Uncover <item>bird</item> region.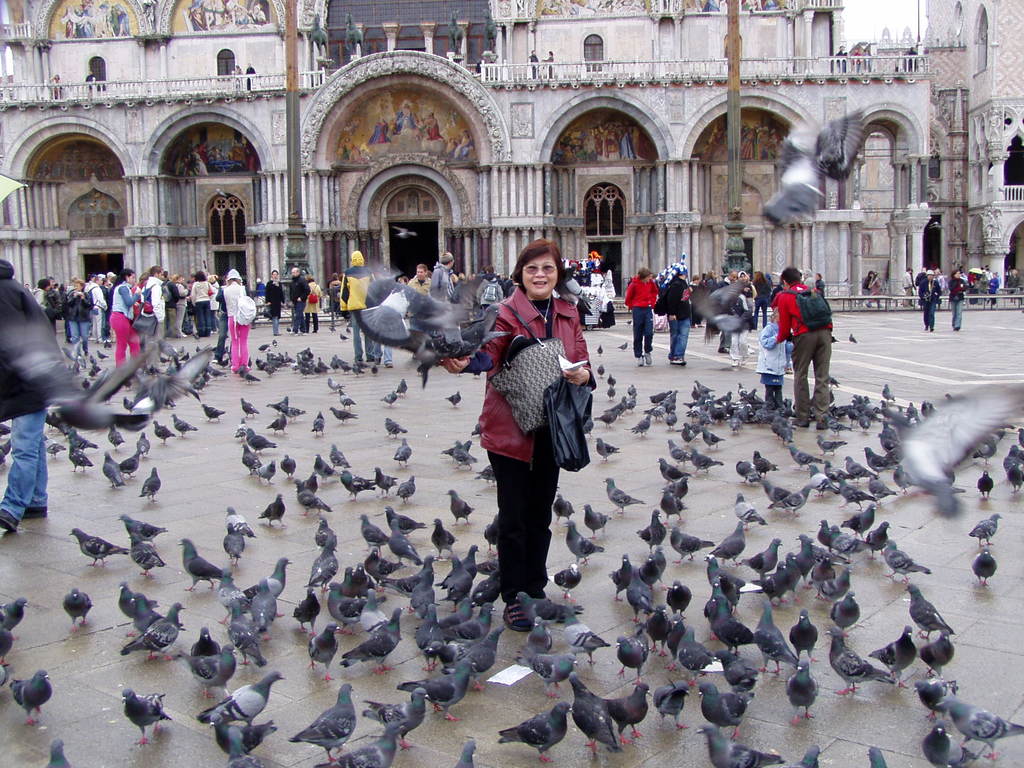
Uncovered: [695,446,726,474].
